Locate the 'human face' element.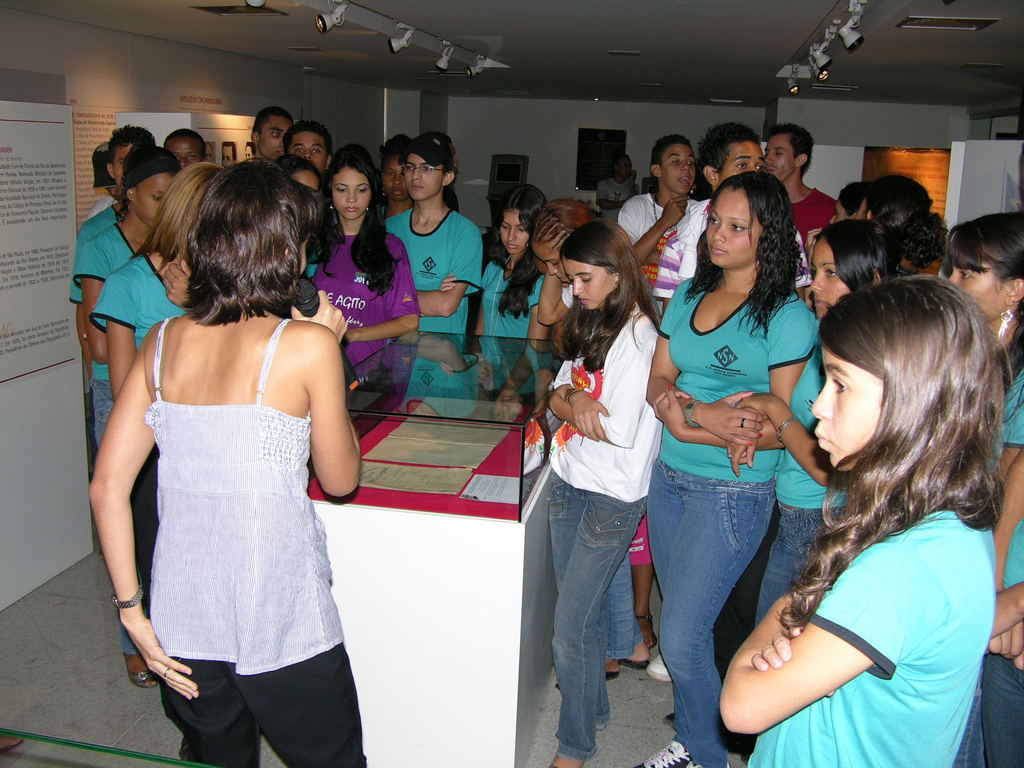
Element bbox: <box>401,154,445,198</box>.
